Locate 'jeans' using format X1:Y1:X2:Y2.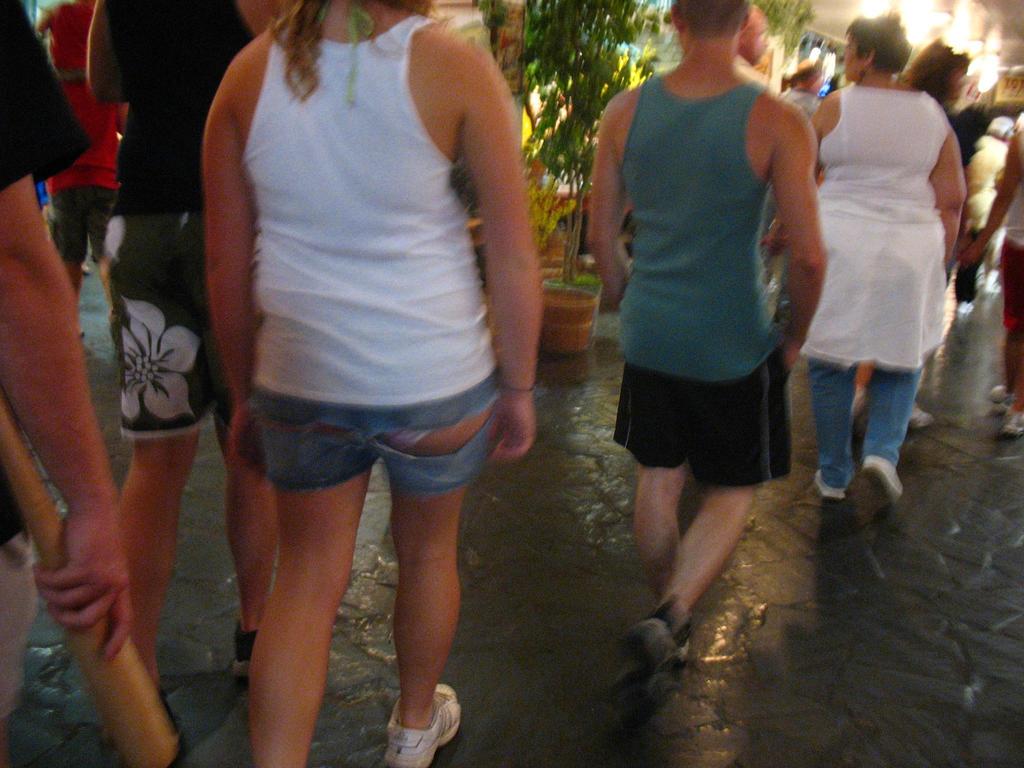
54:192:118:265.
